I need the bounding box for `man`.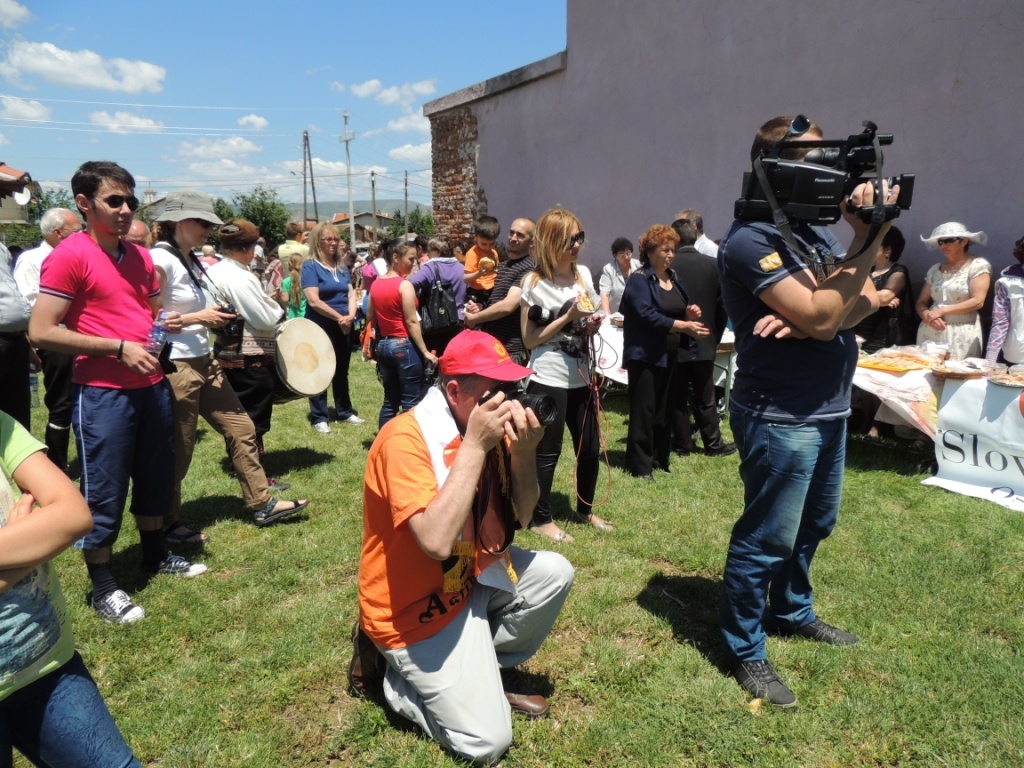
Here it is: locate(197, 214, 294, 493).
